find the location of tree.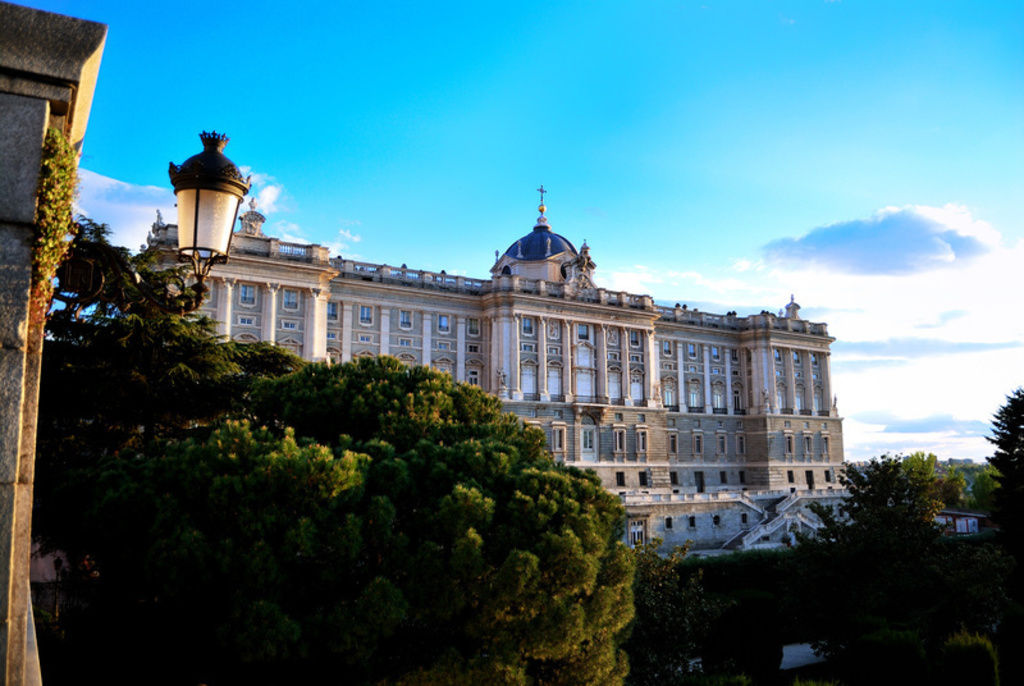
Location: 986:384:1023:587.
